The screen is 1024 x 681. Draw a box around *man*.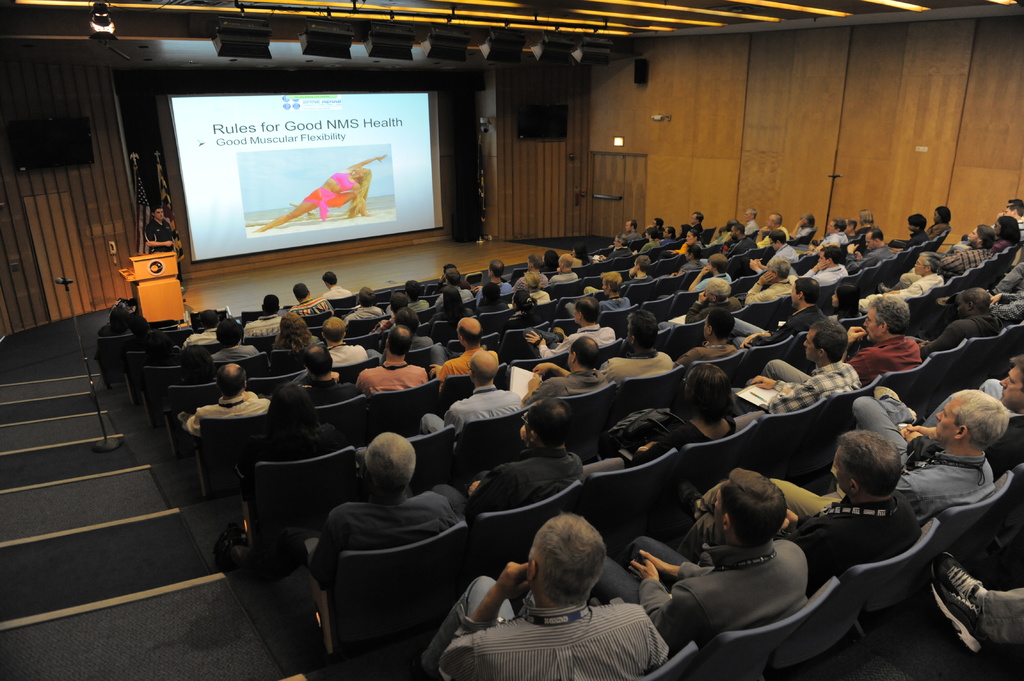
pyautogui.locateOnScreen(563, 275, 628, 317).
